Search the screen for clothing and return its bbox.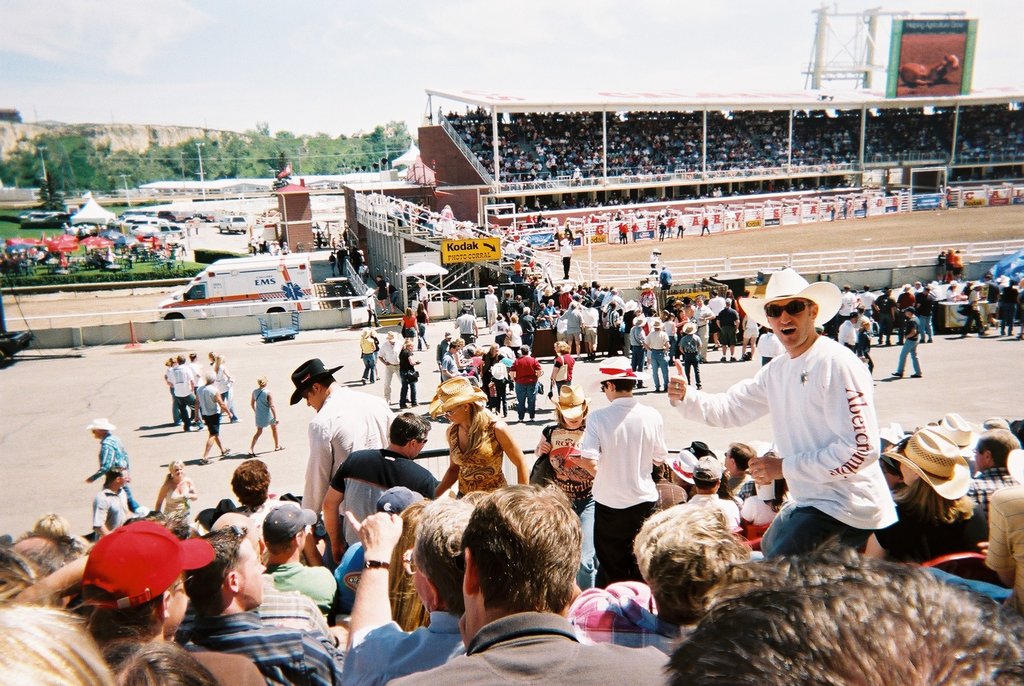
Found: [x1=580, y1=309, x2=593, y2=348].
